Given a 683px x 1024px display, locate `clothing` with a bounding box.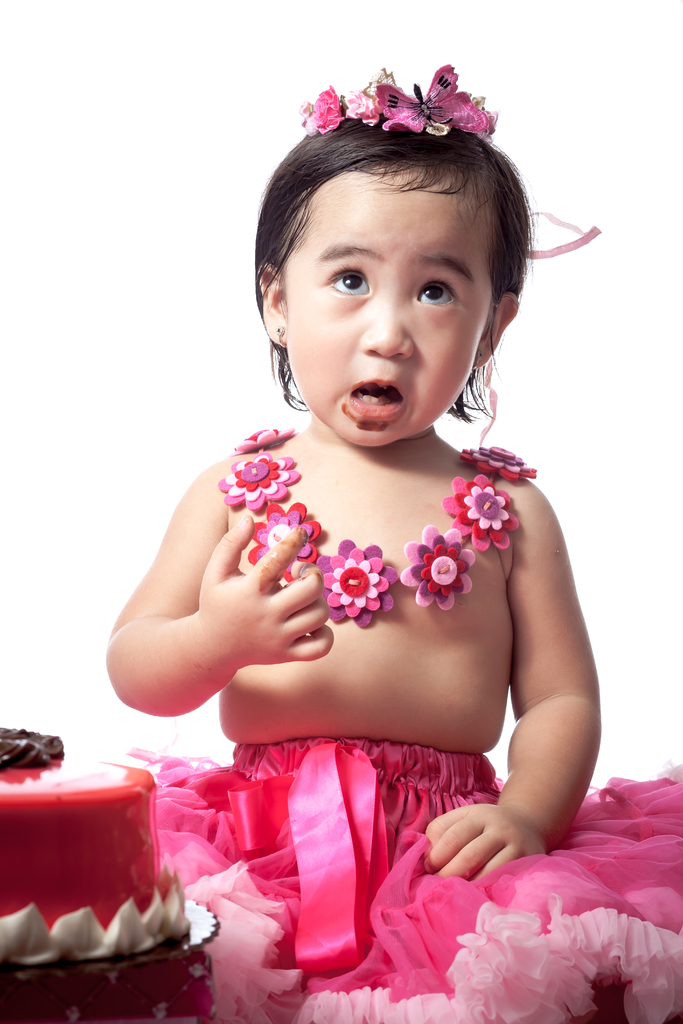
Located: bbox(127, 739, 682, 1023).
